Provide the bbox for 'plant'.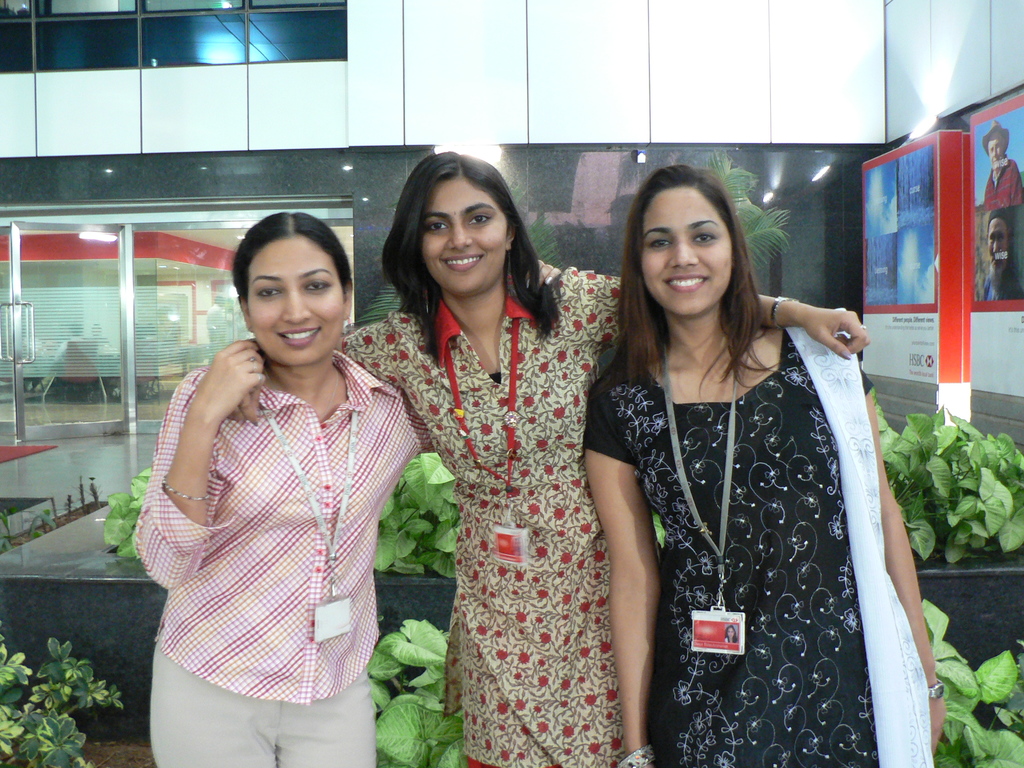
(0, 623, 124, 754).
